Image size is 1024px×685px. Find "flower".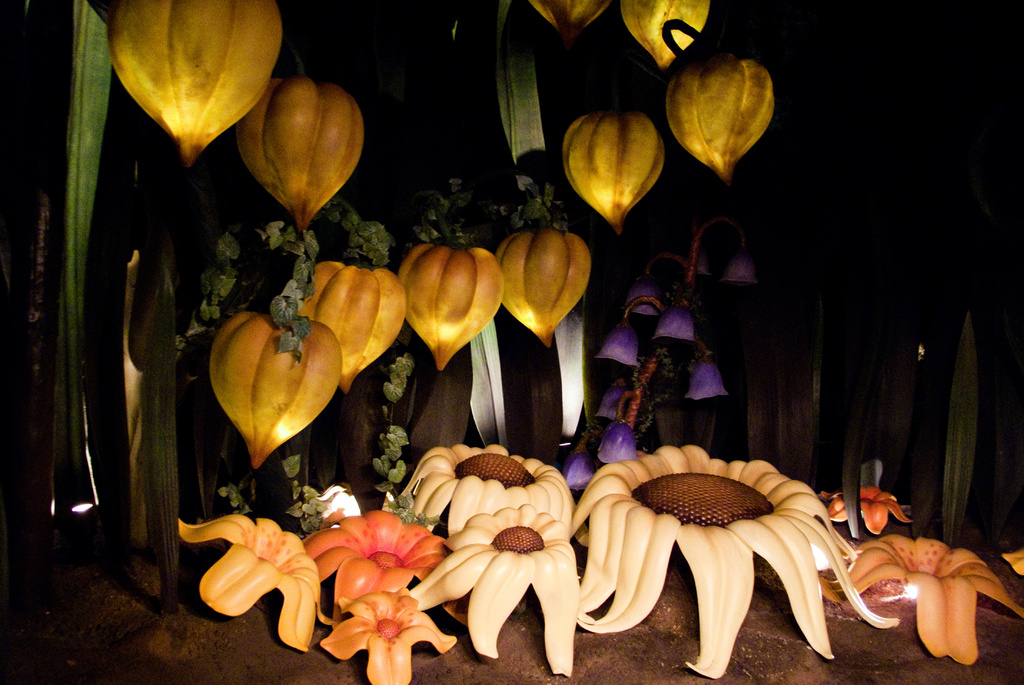
box=[303, 266, 406, 397].
